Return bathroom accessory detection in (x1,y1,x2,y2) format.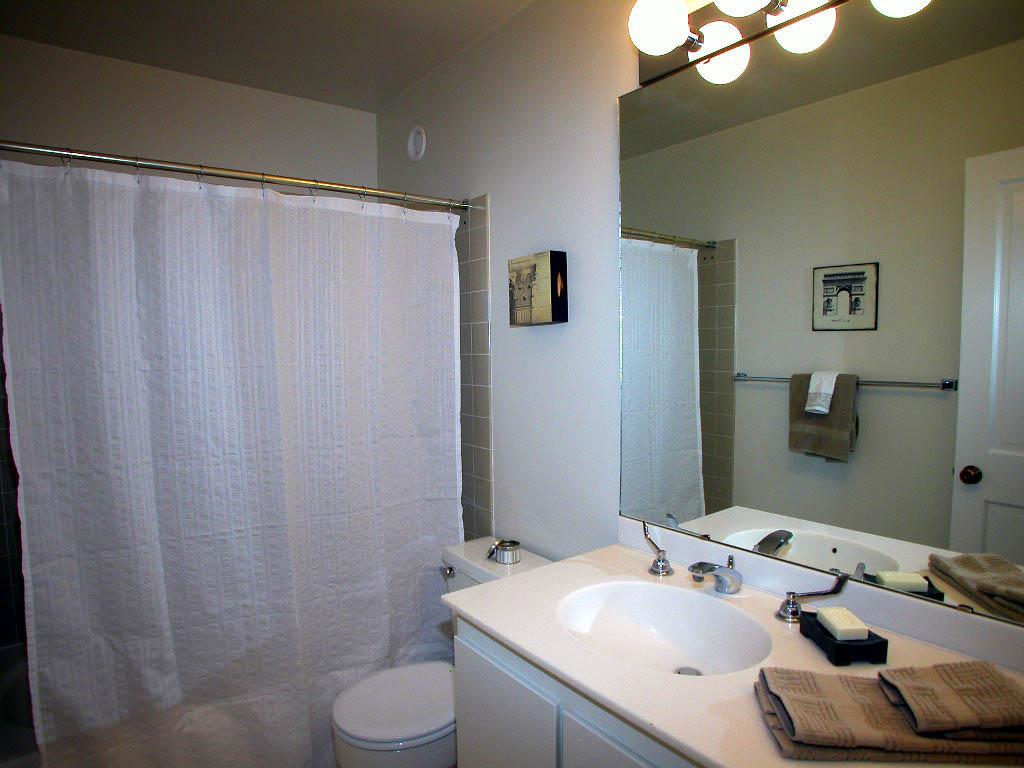
(773,574,851,624).
